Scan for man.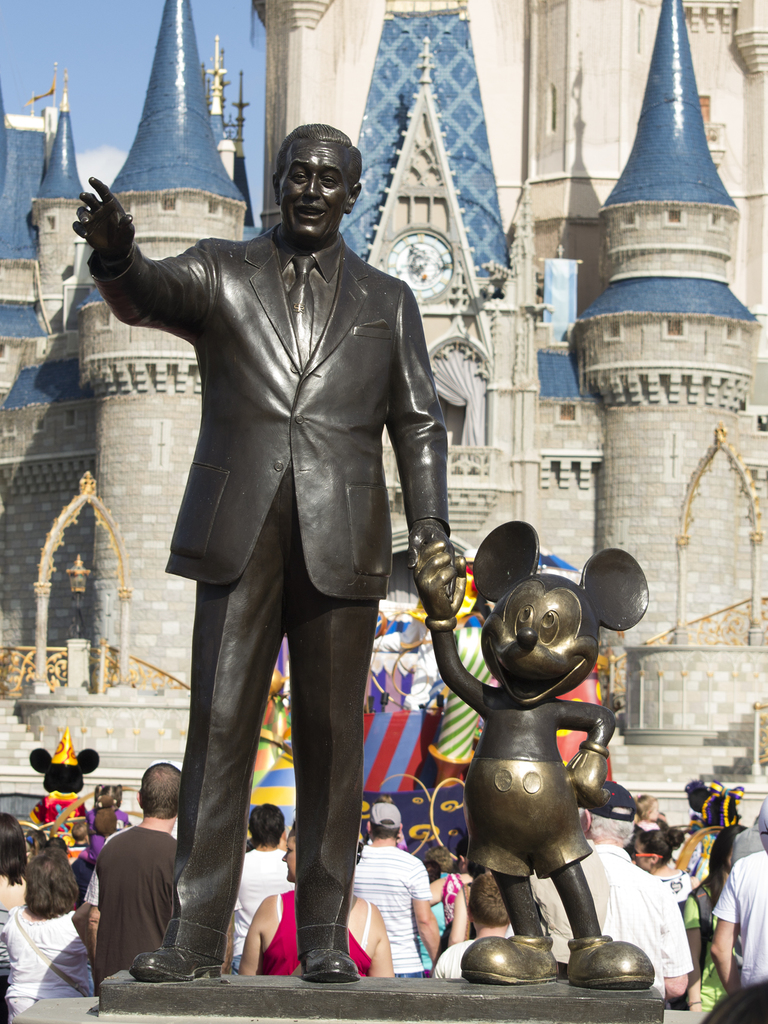
Scan result: l=70, t=121, r=462, b=980.
